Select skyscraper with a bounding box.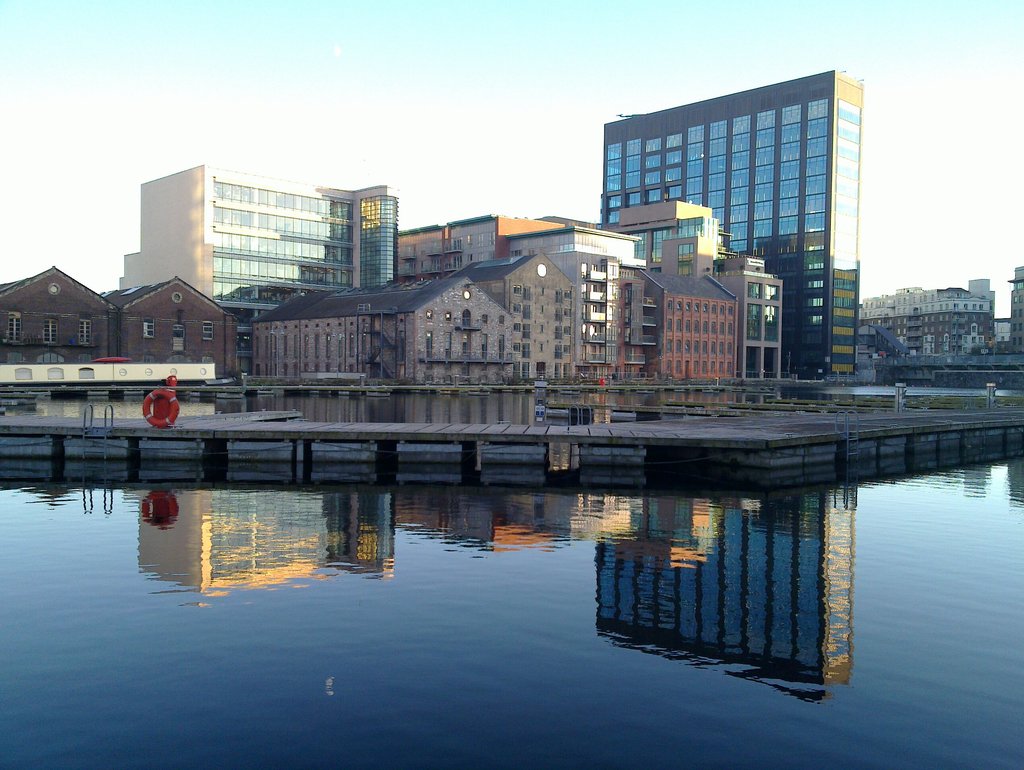
region(592, 70, 845, 318).
